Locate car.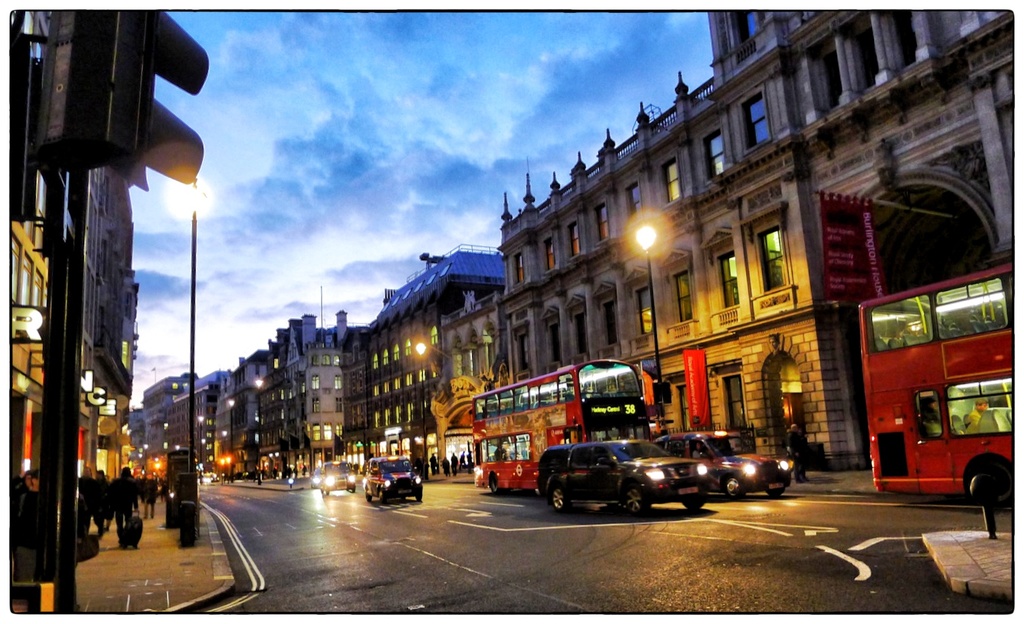
Bounding box: x1=364 y1=451 x2=425 y2=509.
